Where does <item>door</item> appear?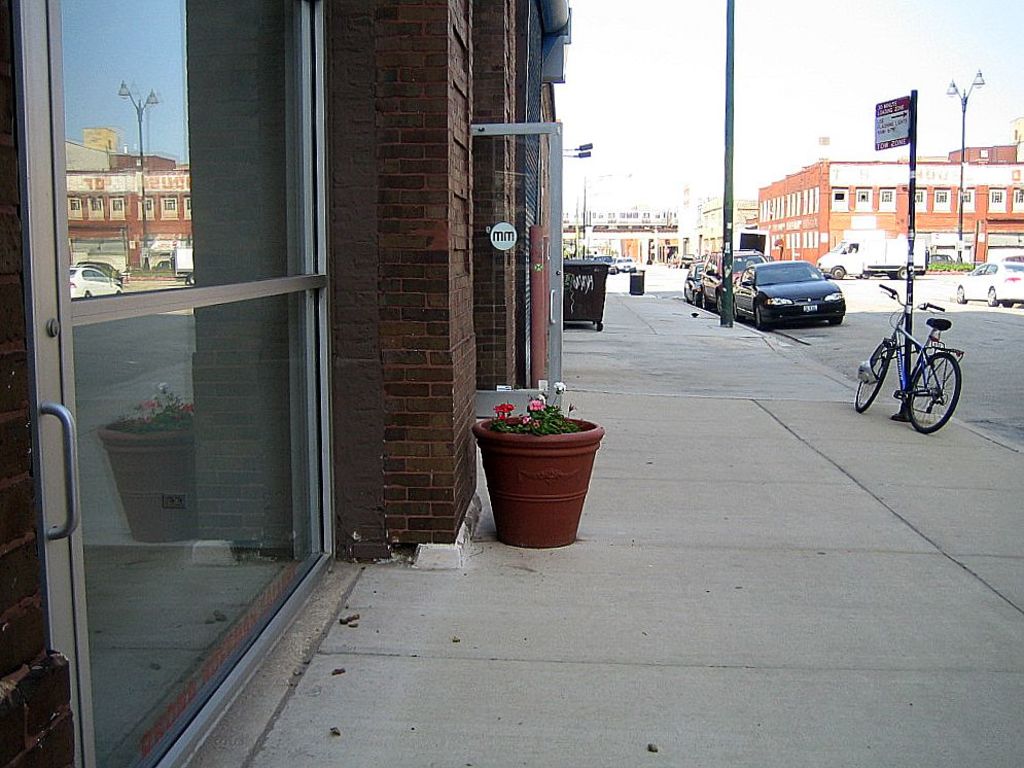
Appears at Rect(23, 0, 331, 767).
